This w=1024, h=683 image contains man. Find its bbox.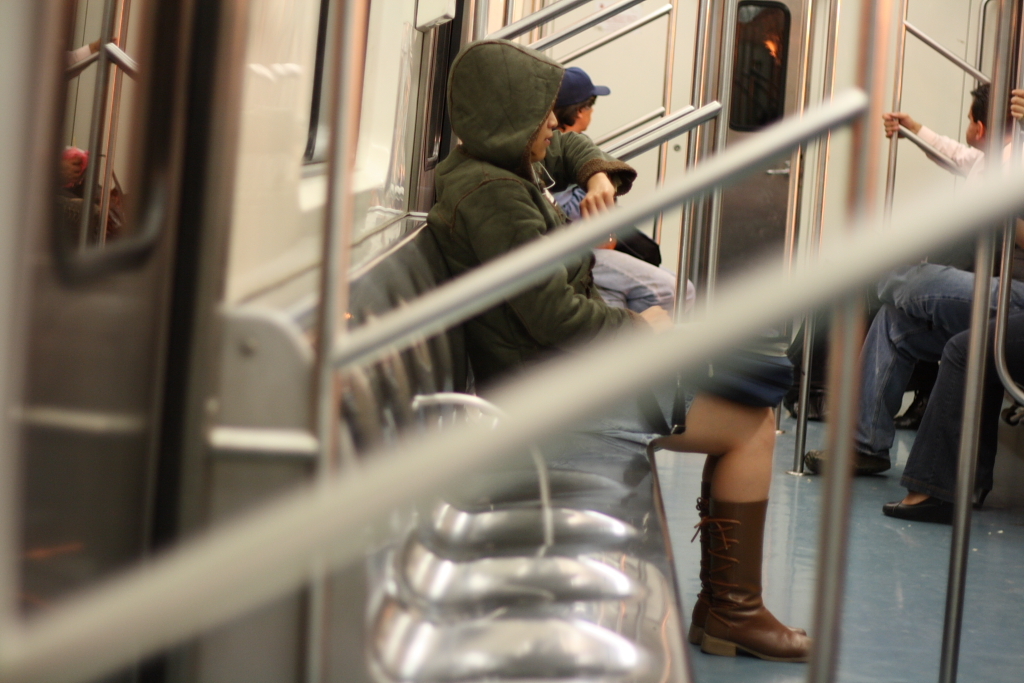
bbox(786, 82, 1023, 479).
